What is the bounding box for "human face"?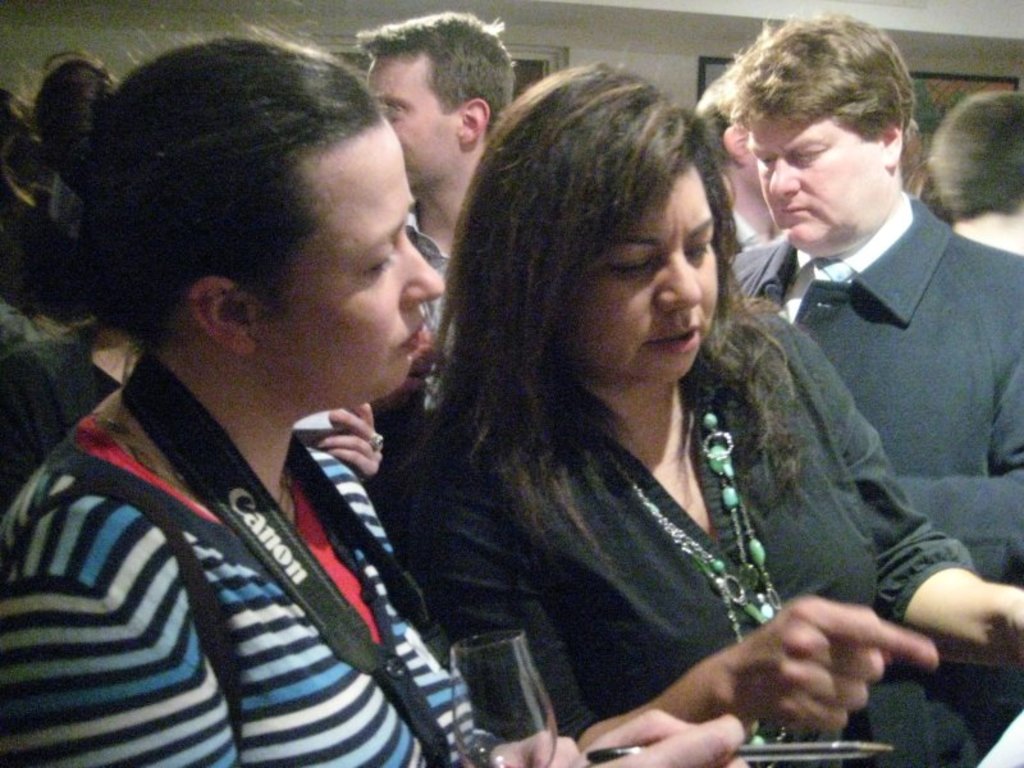
<region>242, 116, 445, 403</region>.
